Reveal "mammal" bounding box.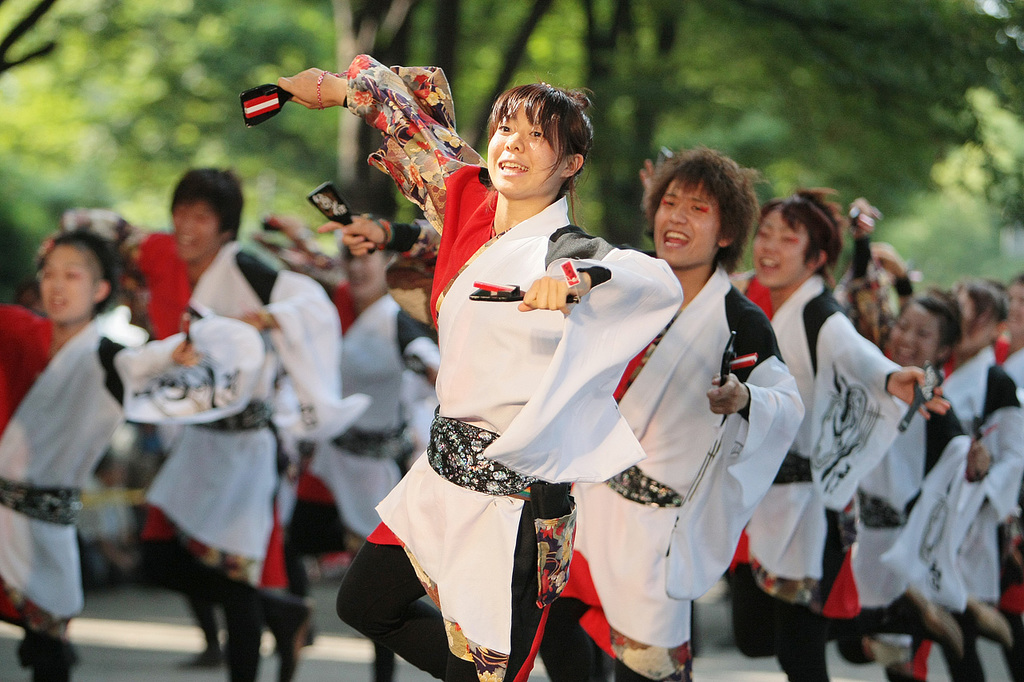
Revealed: [x1=14, y1=178, x2=173, y2=639].
